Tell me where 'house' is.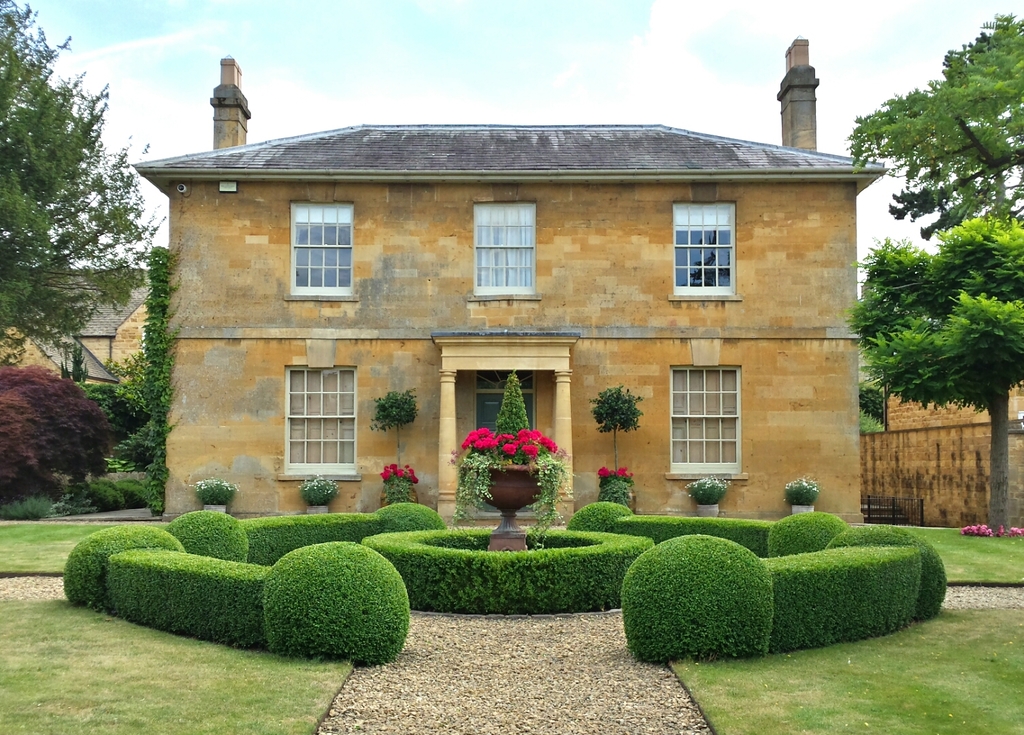
'house' is at (135,59,895,556).
